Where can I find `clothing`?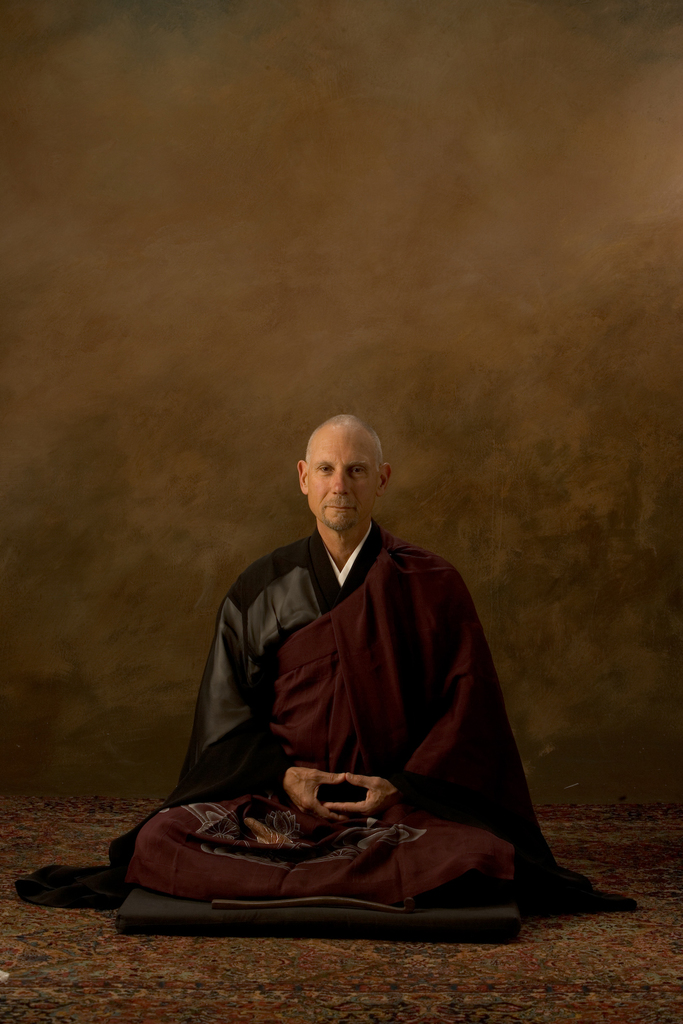
You can find it at 11 516 644 962.
